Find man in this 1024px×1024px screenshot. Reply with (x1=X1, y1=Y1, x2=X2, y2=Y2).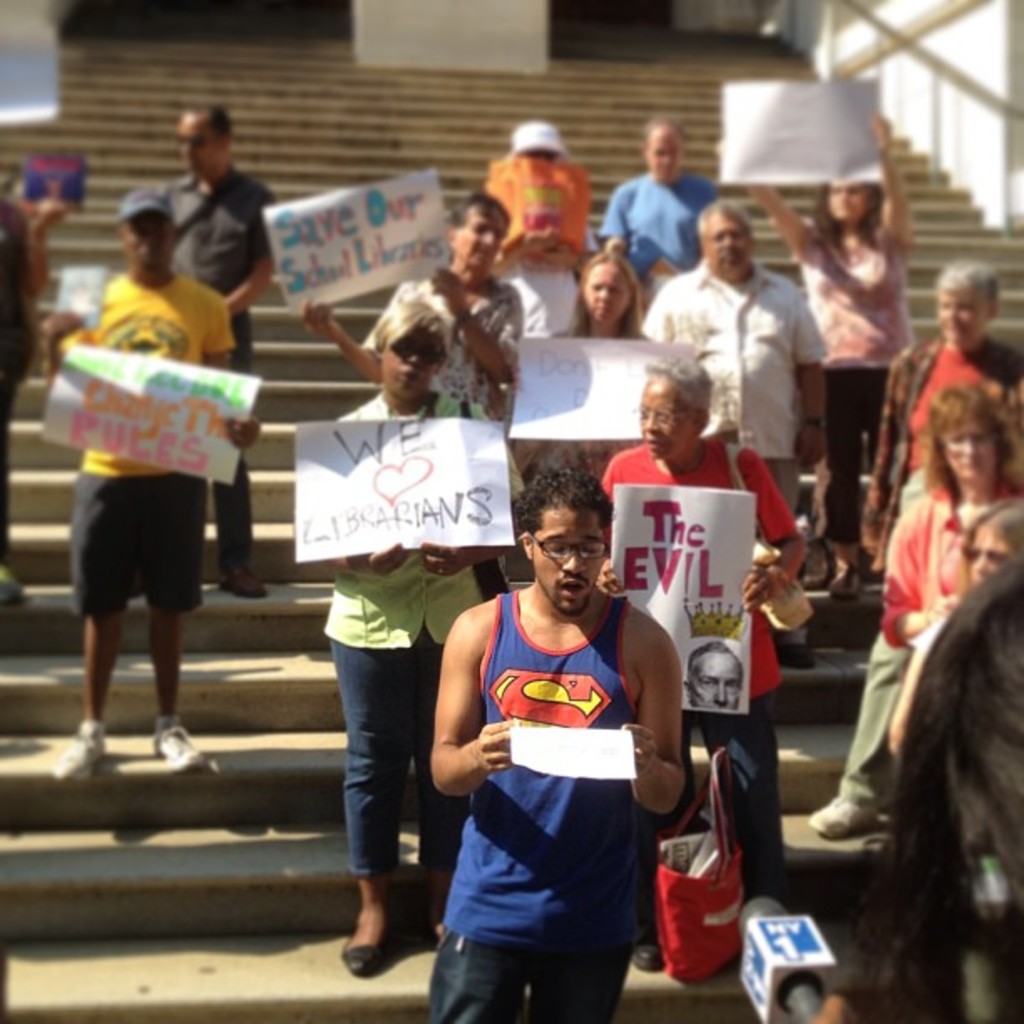
(x1=686, y1=643, x2=741, y2=709).
